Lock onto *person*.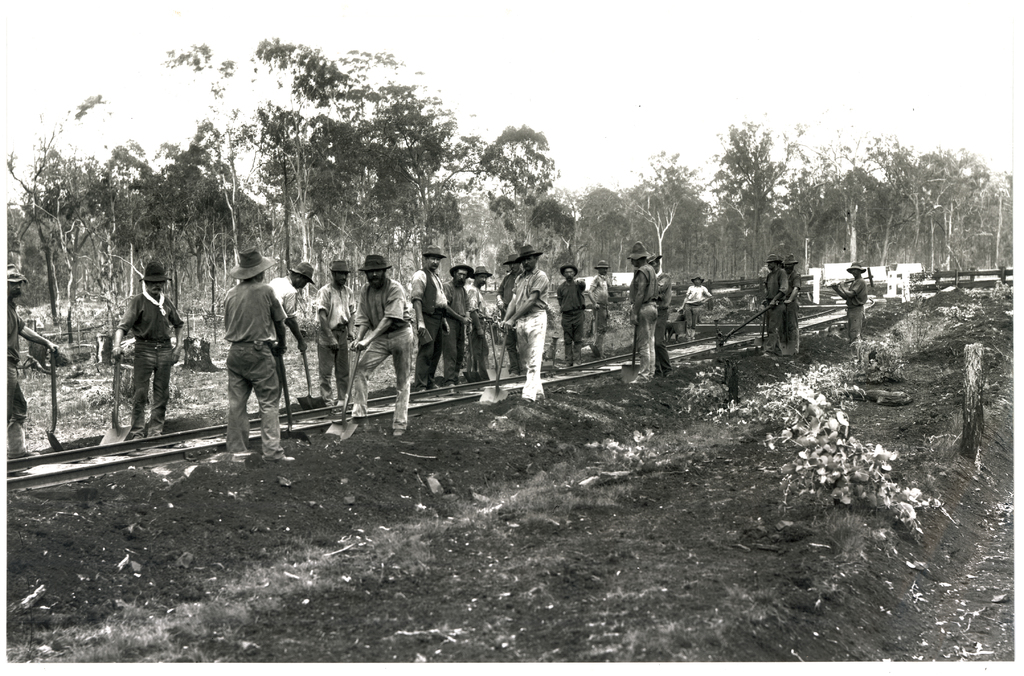
Locked: 826/262/869/348.
